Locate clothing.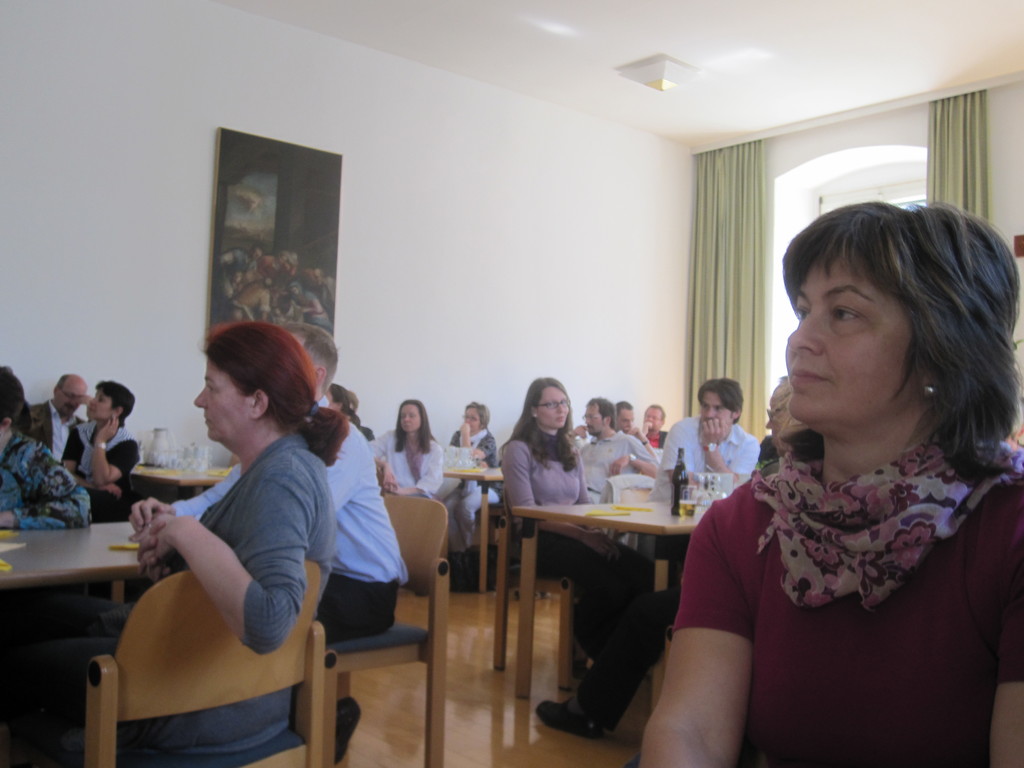
Bounding box: (0, 430, 95, 525).
